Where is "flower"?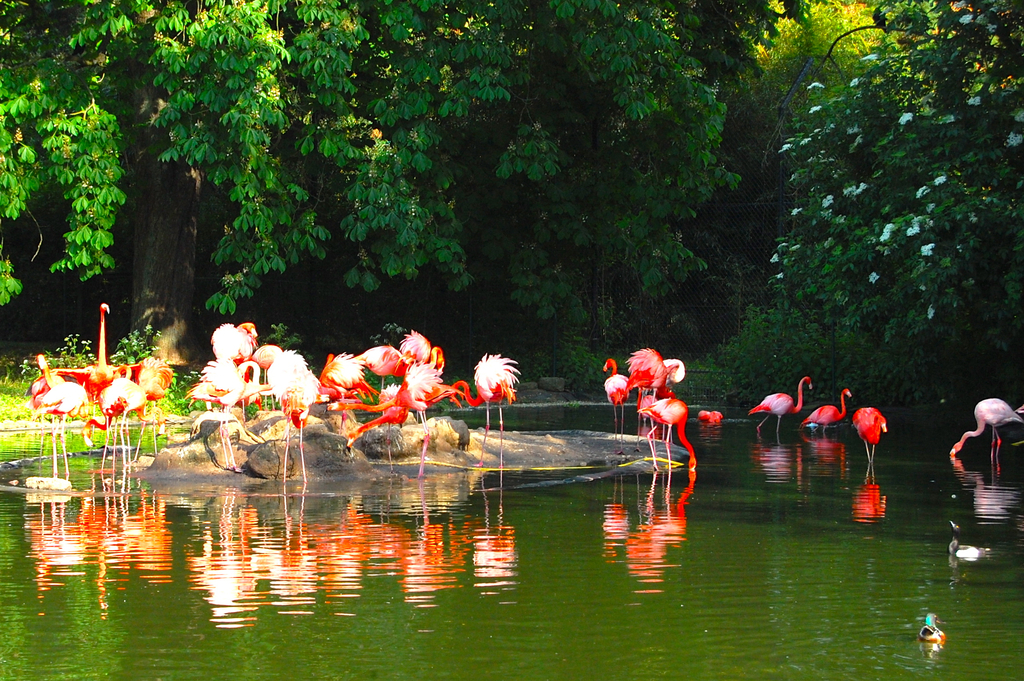
{"x1": 850, "y1": 78, "x2": 860, "y2": 85}.
